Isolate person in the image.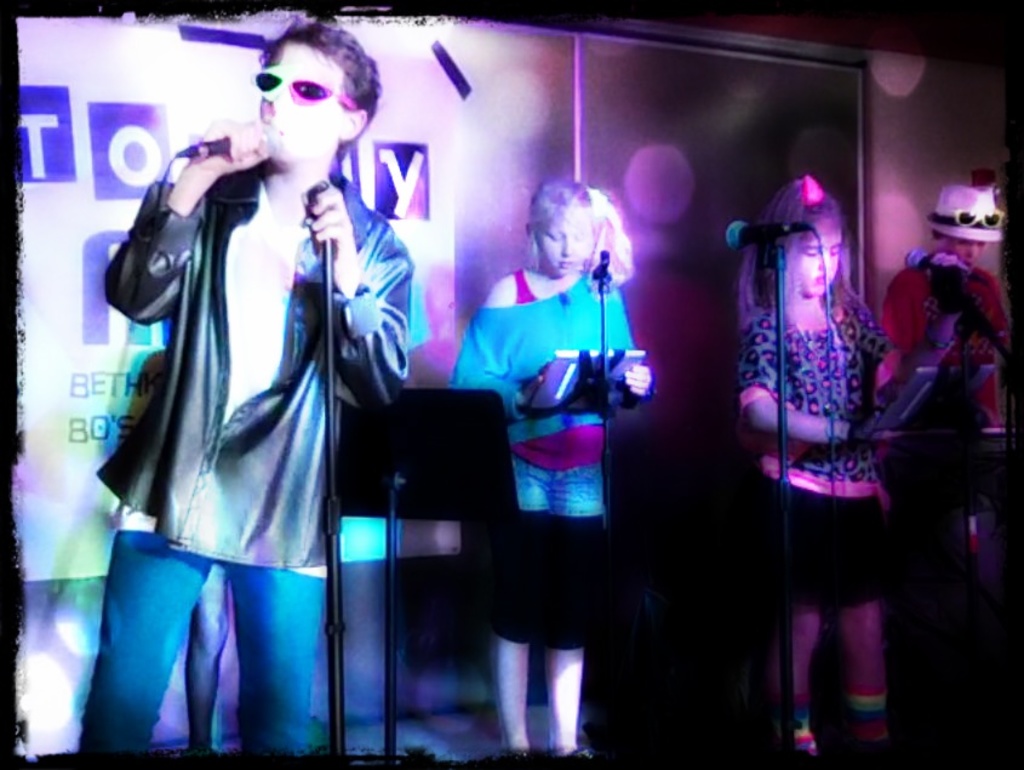
Isolated region: [721,99,913,729].
